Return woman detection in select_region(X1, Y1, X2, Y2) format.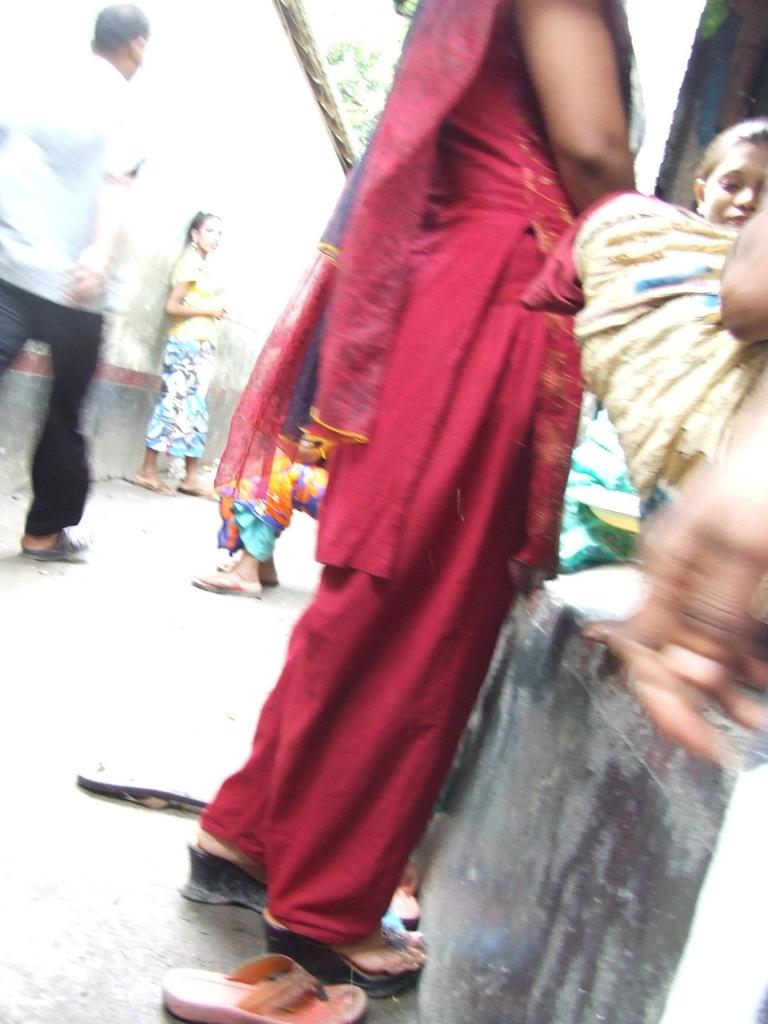
select_region(132, 216, 230, 498).
